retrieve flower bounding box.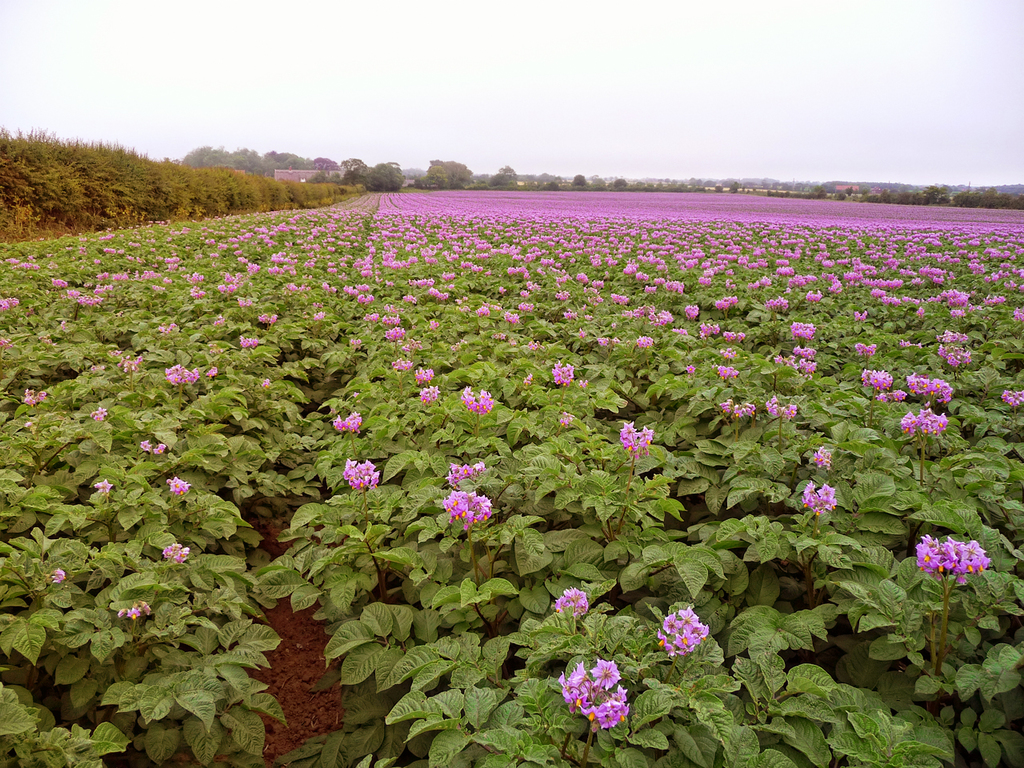
Bounding box: Rect(50, 274, 68, 288).
